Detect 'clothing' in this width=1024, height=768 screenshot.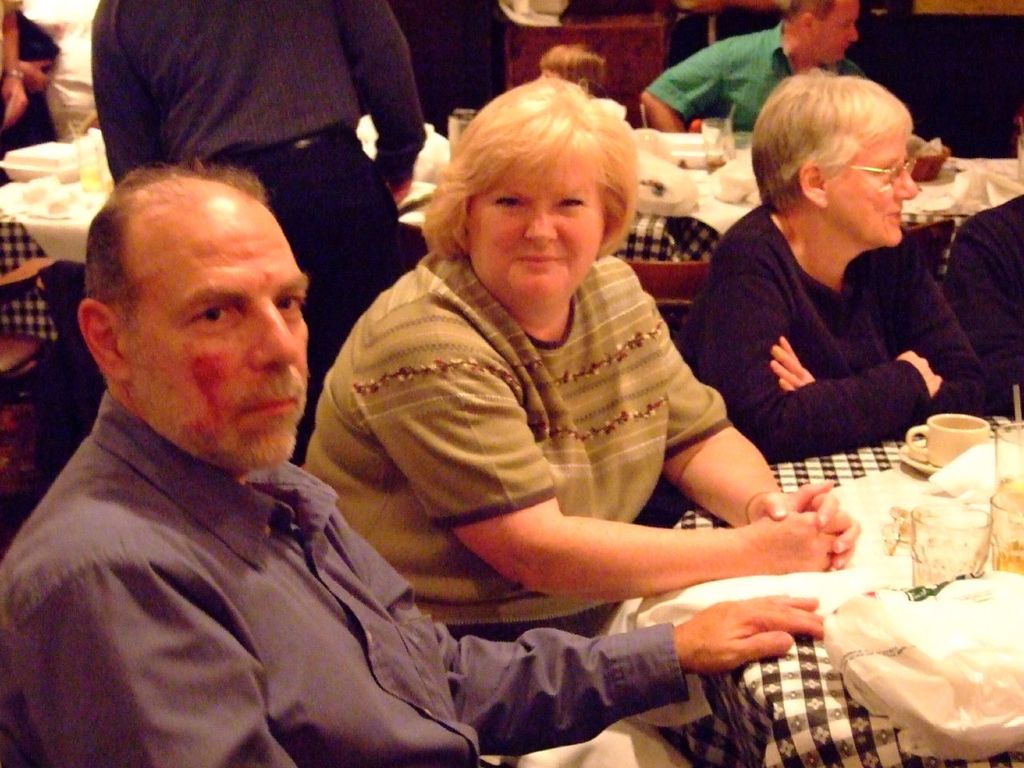
Detection: 105 0 431 436.
